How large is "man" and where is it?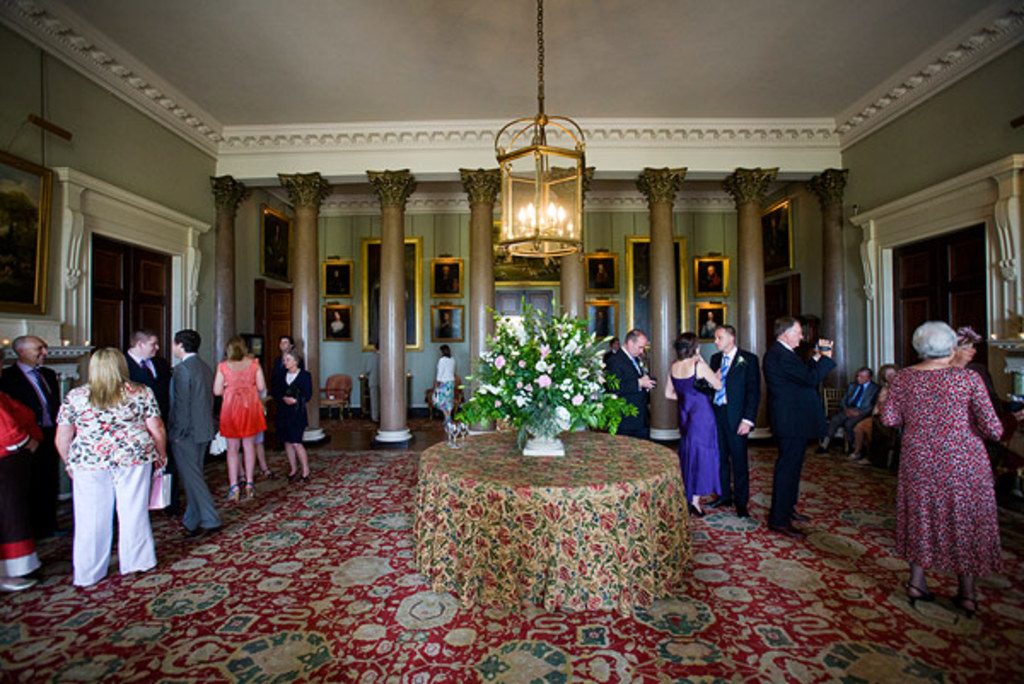
Bounding box: bbox=(317, 268, 350, 293).
